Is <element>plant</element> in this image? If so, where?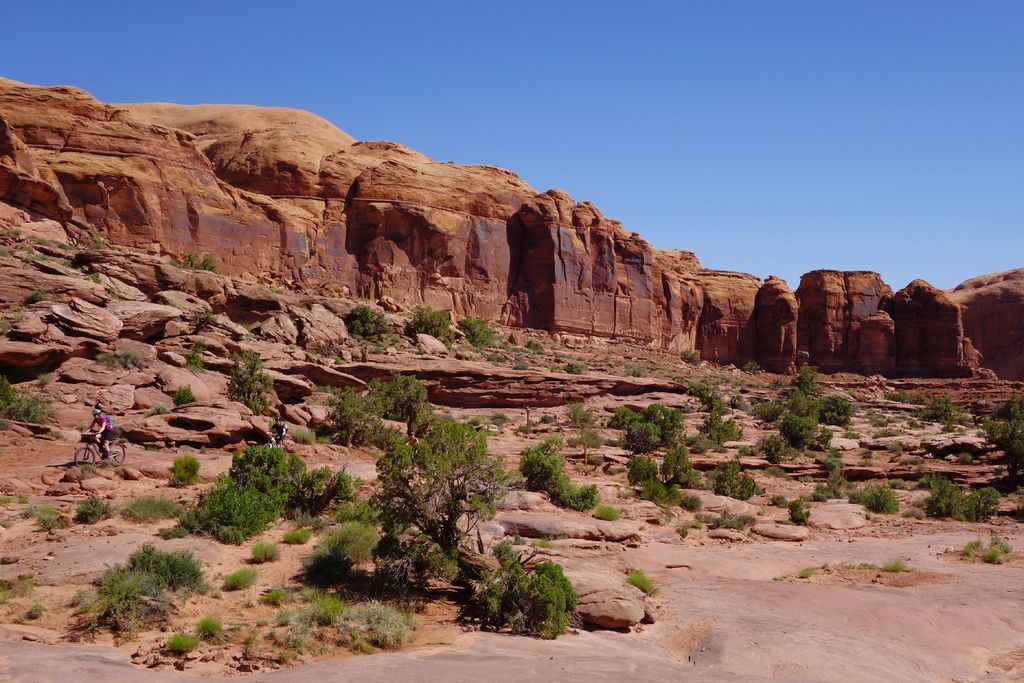
Yes, at 342, 304, 392, 343.
